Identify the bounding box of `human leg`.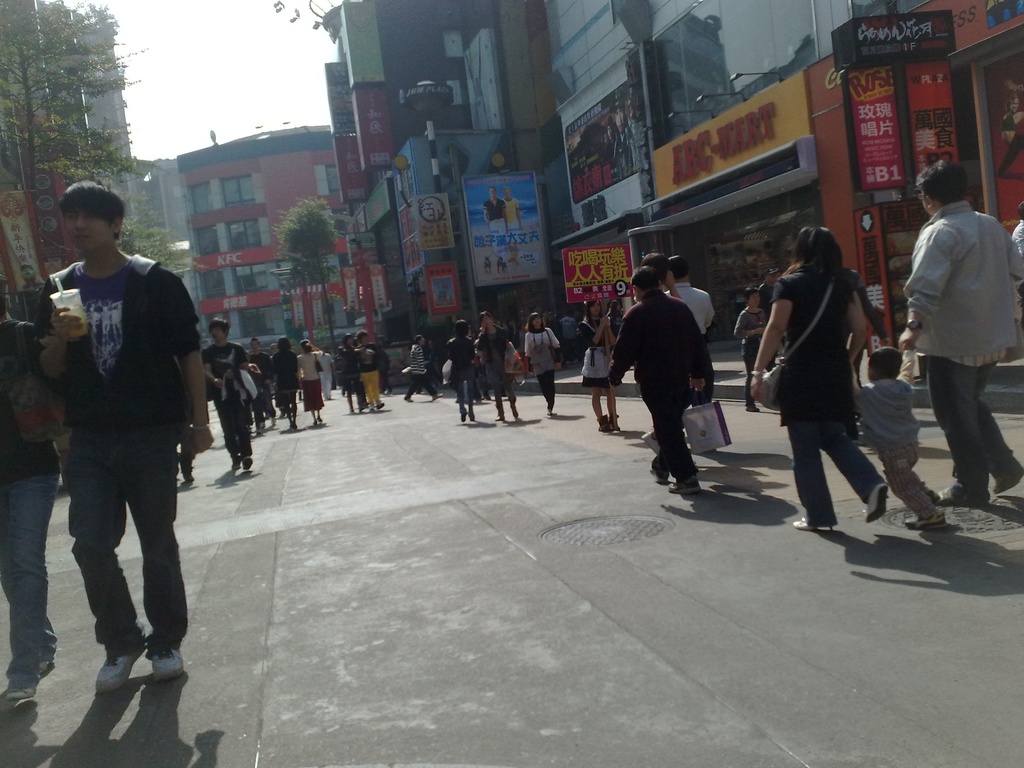
(403, 373, 419, 400).
